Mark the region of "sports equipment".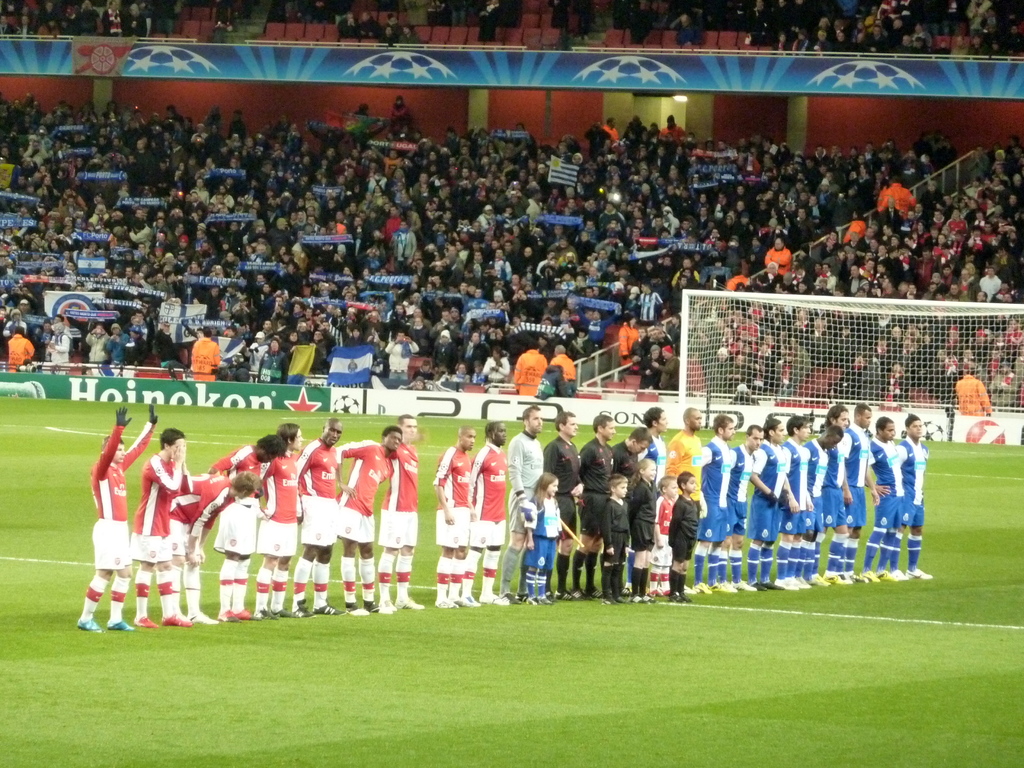
Region: 490,593,513,609.
